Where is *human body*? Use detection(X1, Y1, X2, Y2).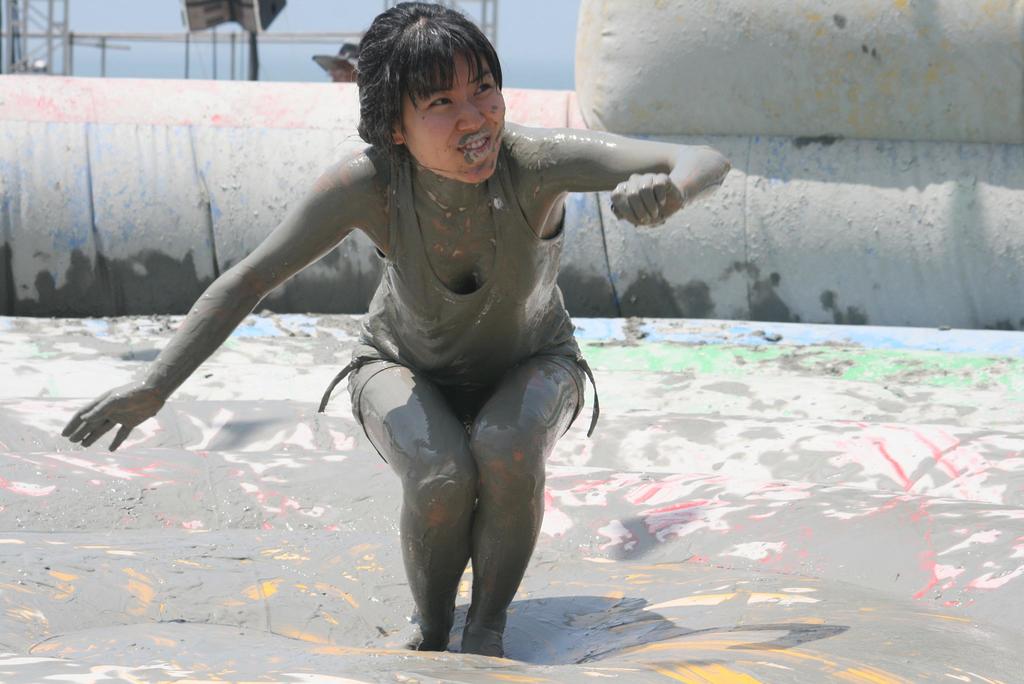
detection(60, 3, 740, 666).
